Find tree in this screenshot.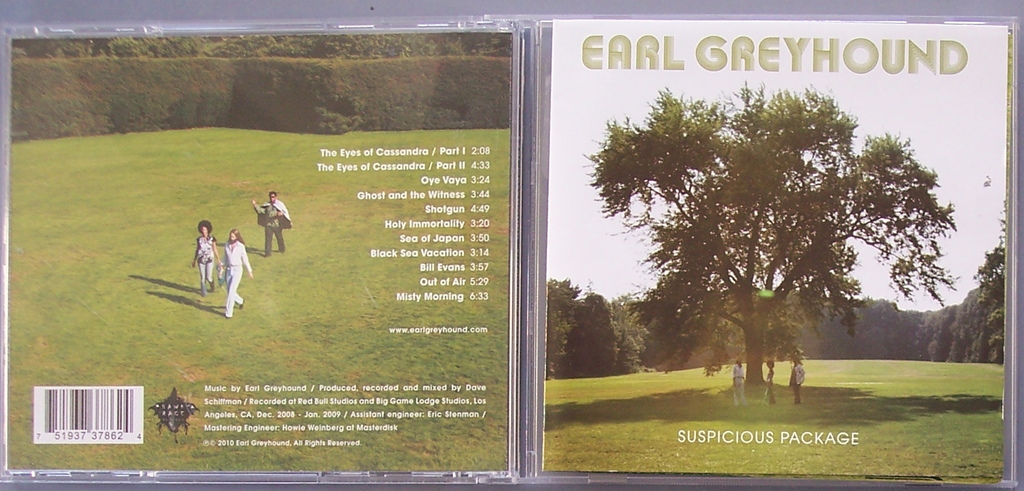
The bounding box for tree is [584, 77, 955, 392].
